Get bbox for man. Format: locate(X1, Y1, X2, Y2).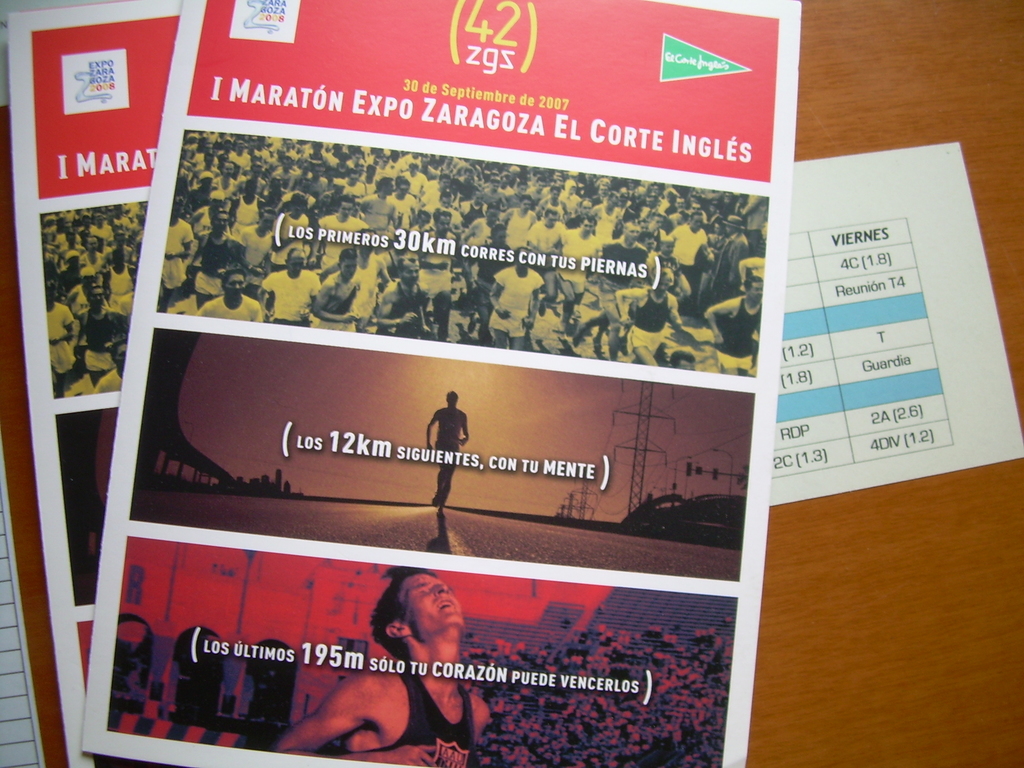
locate(305, 163, 328, 193).
